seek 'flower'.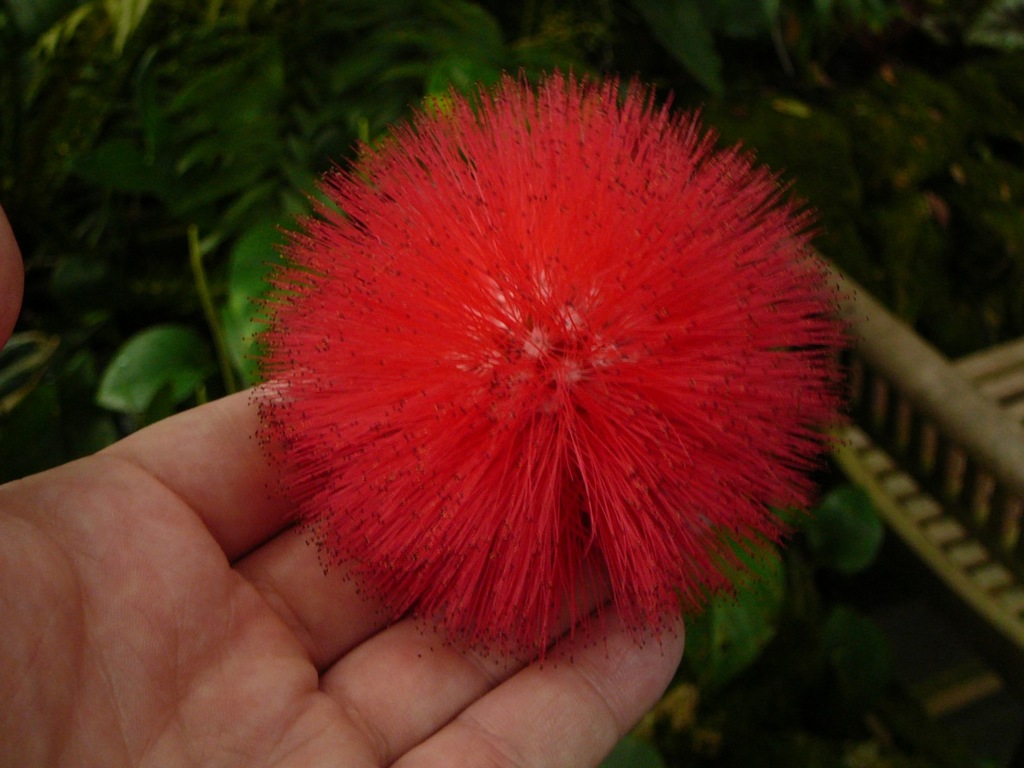
{"x1": 191, "y1": 103, "x2": 878, "y2": 680}.
